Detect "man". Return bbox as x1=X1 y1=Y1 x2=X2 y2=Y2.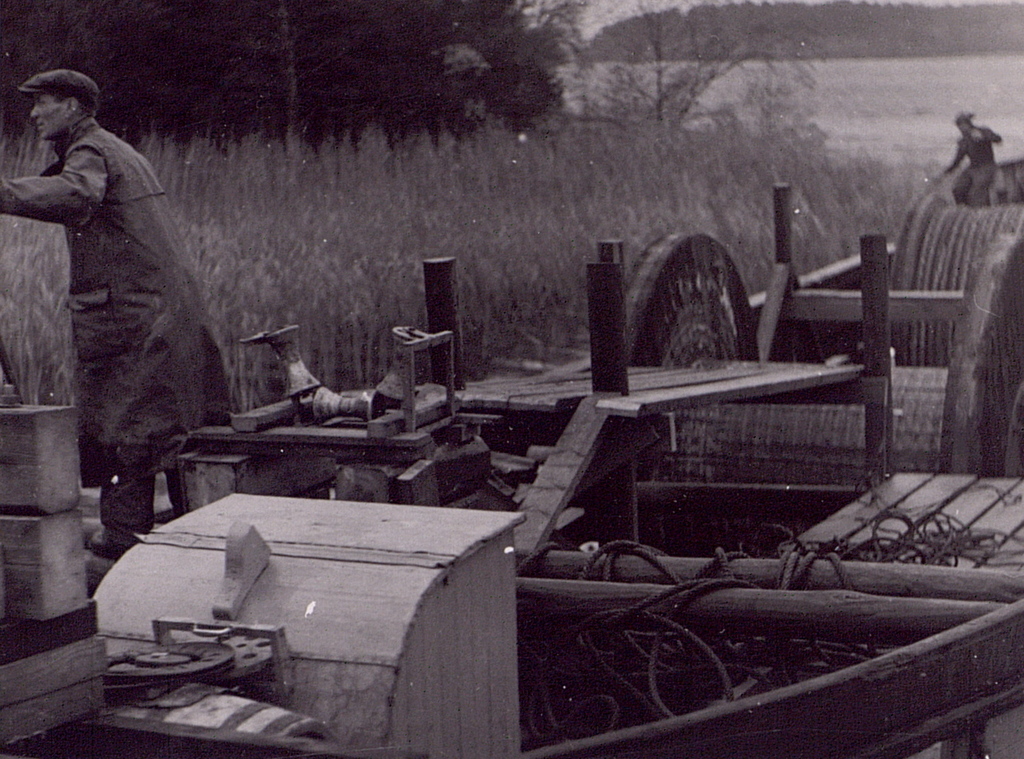
x1=933 y1=114 x2=1001 y2=203.
